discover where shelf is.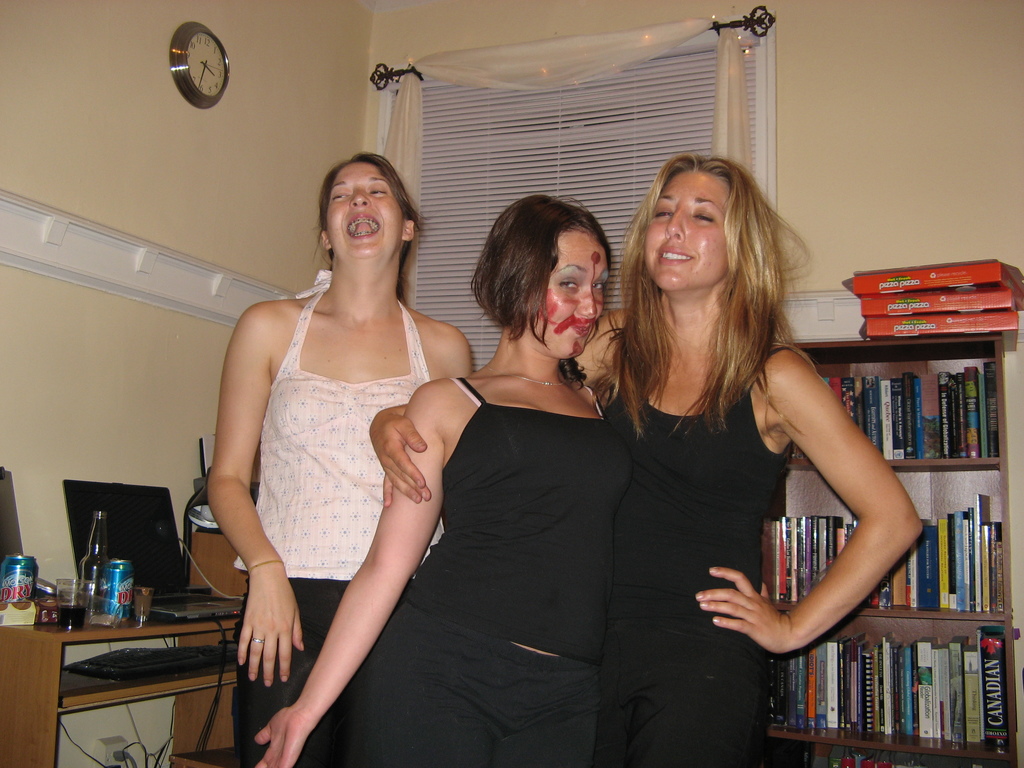
Discovered at region(778, 338, 1002, 474).
